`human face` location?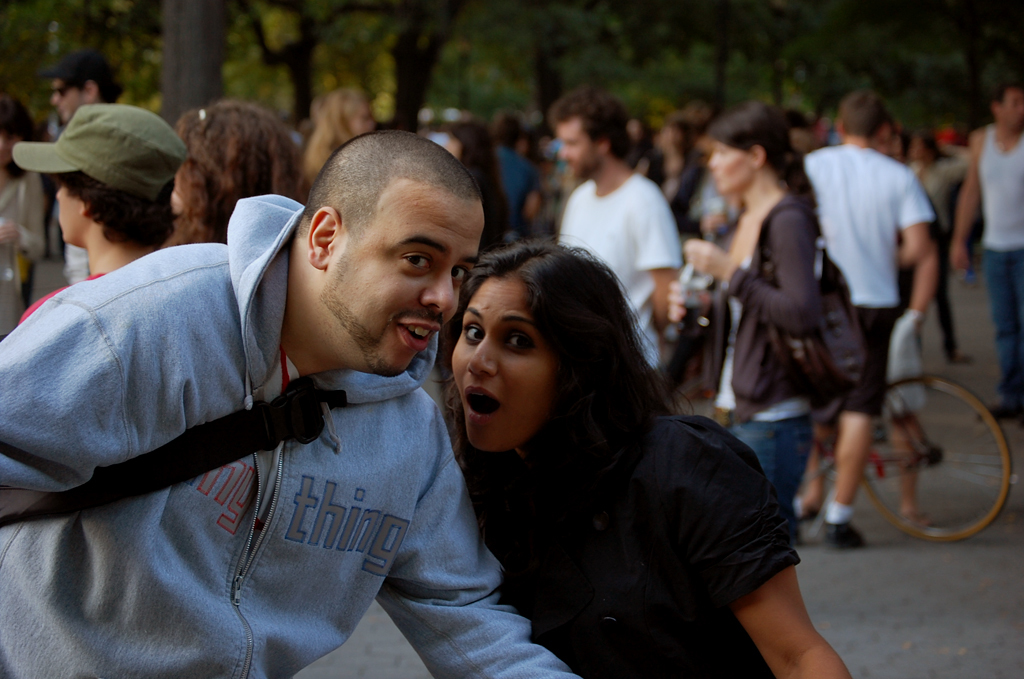
<bbox>562, 121, 591, 183</bbox>
